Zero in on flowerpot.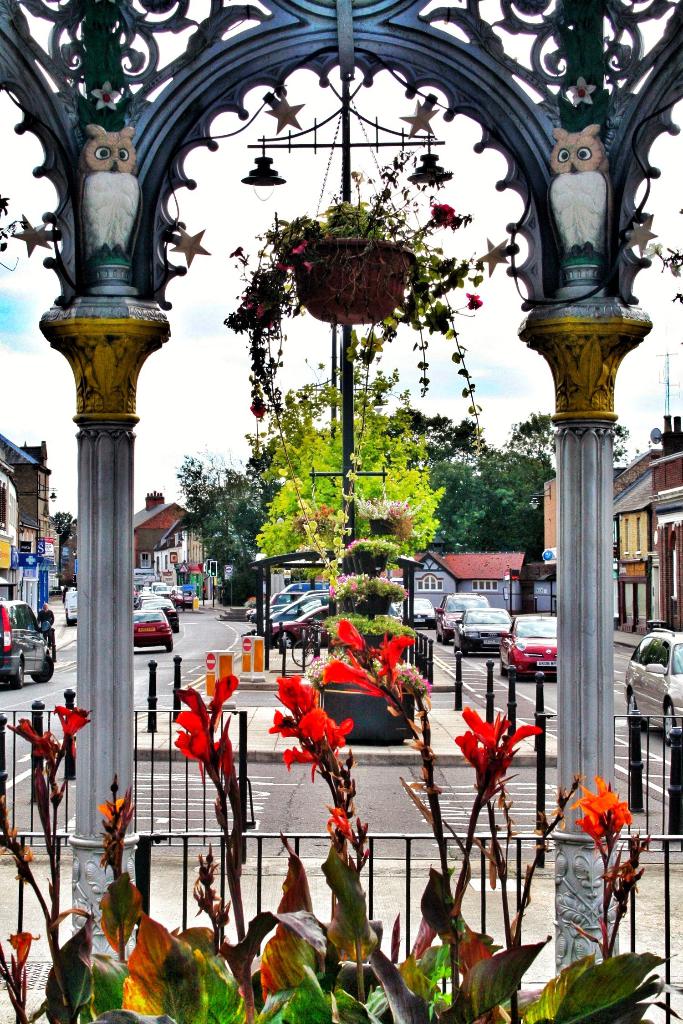
Zeroed in: left=338, top=547, right=390, bottom=575.
